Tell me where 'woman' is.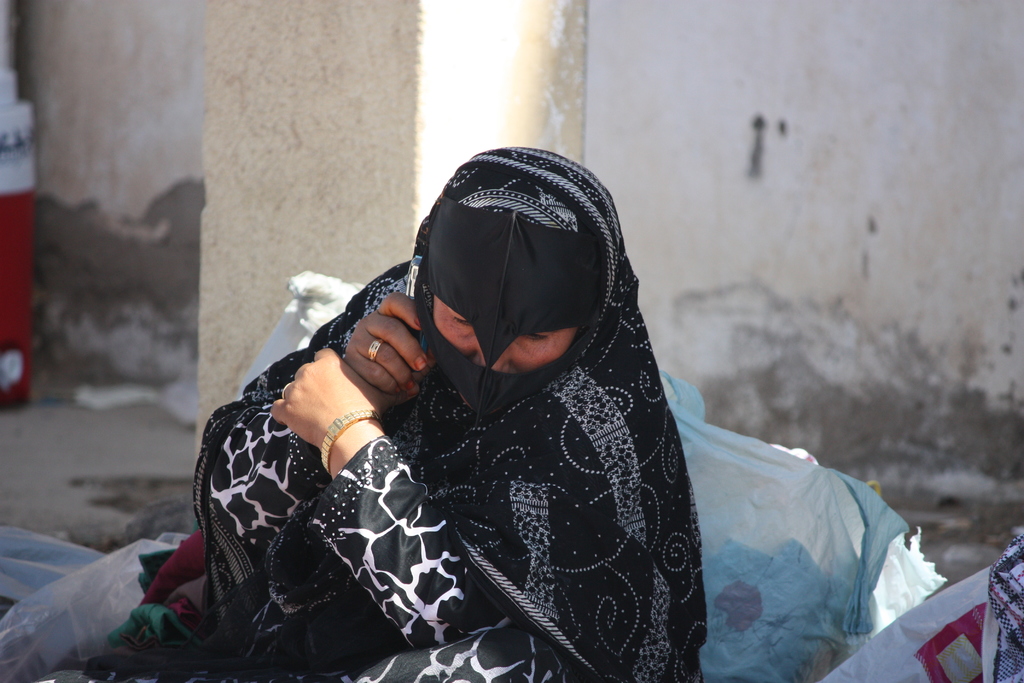
'woman' is at {"left": 125, "top": 142, "right": 708, "bottom": 682}.
